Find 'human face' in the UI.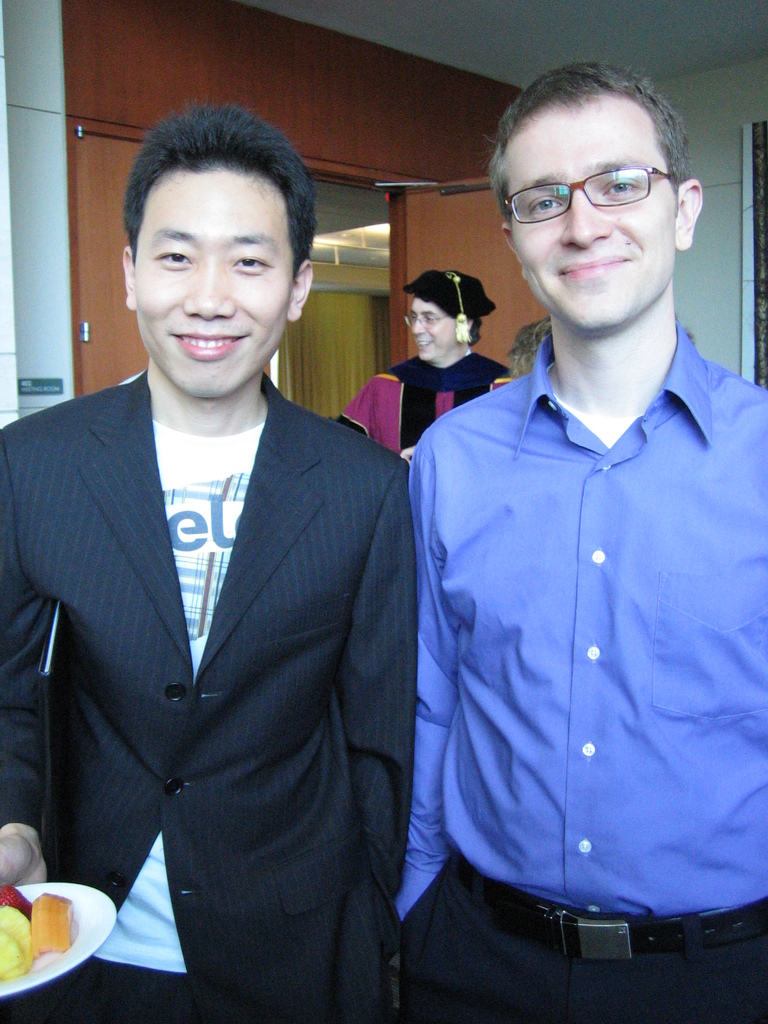
UI element at region(408, 301, 458, 358).
